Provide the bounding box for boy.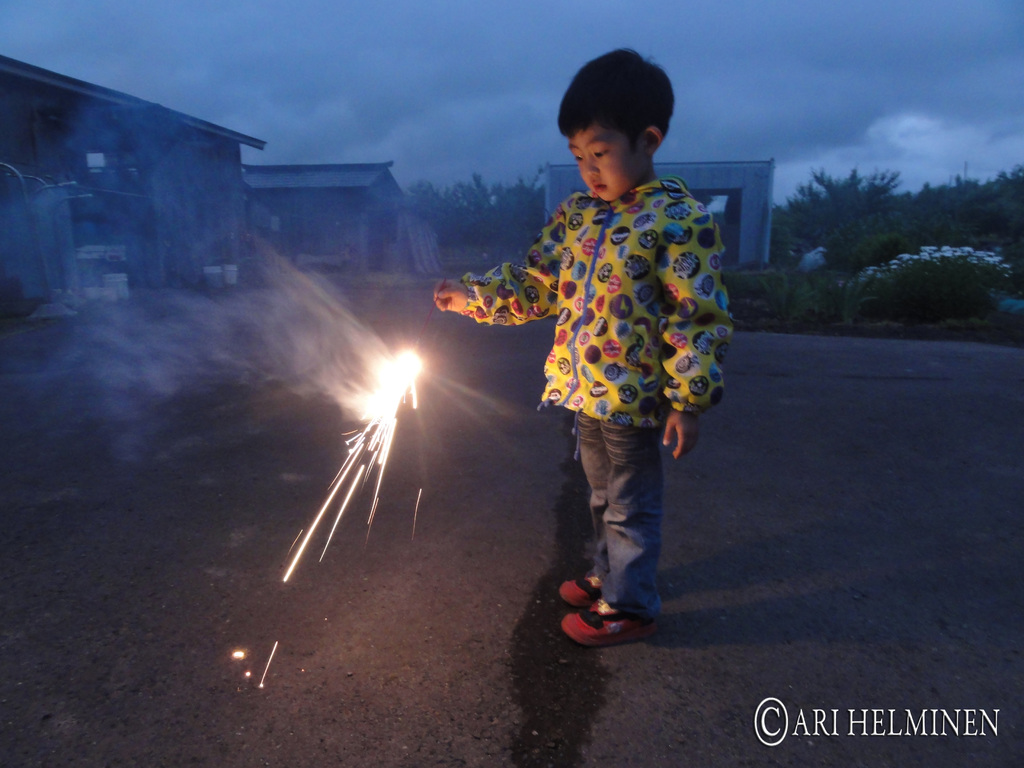
{"x1": 432, "y1": 45, "x2": 730, "y2": 653}.
